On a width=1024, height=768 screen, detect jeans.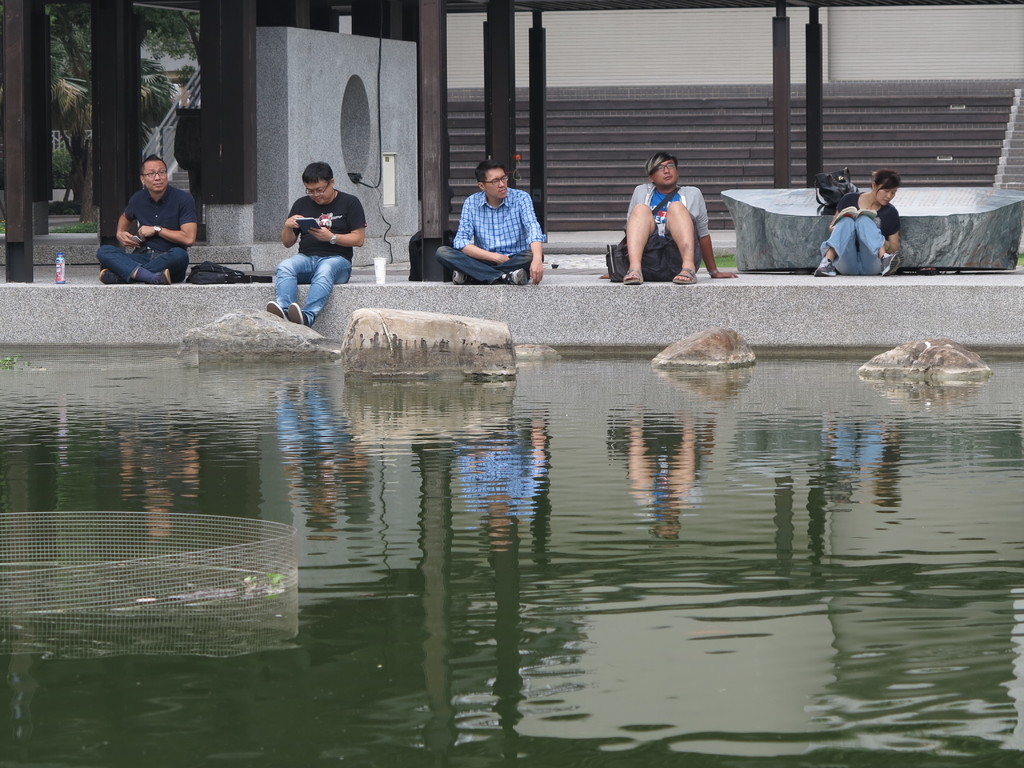
<box>822,214,890,271</box>.
